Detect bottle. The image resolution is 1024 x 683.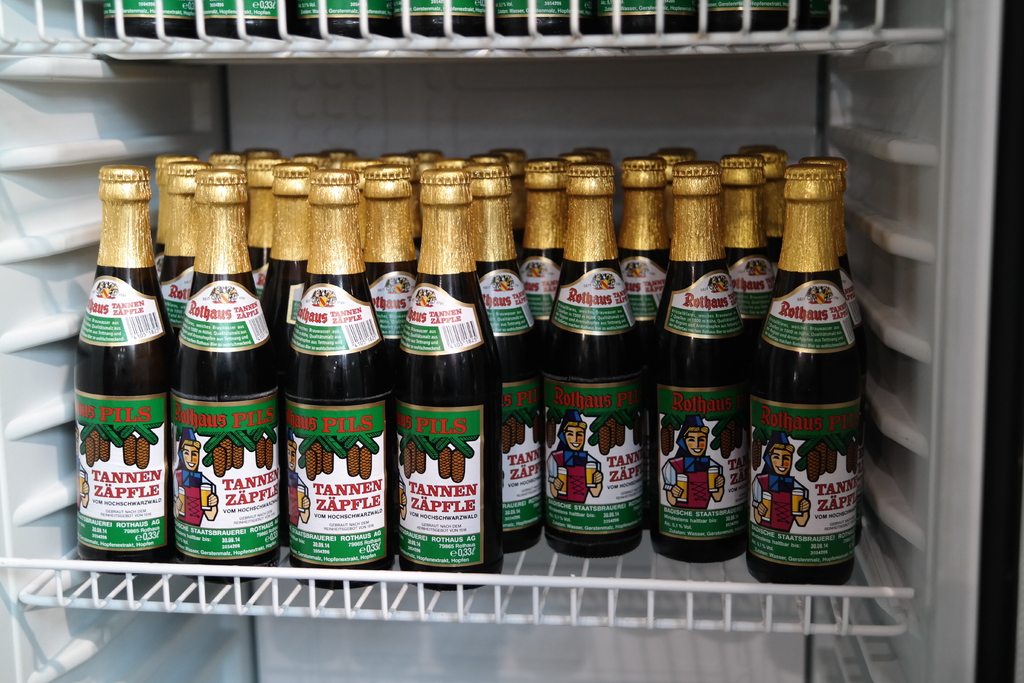
crop(721, 154, 779, 343).
